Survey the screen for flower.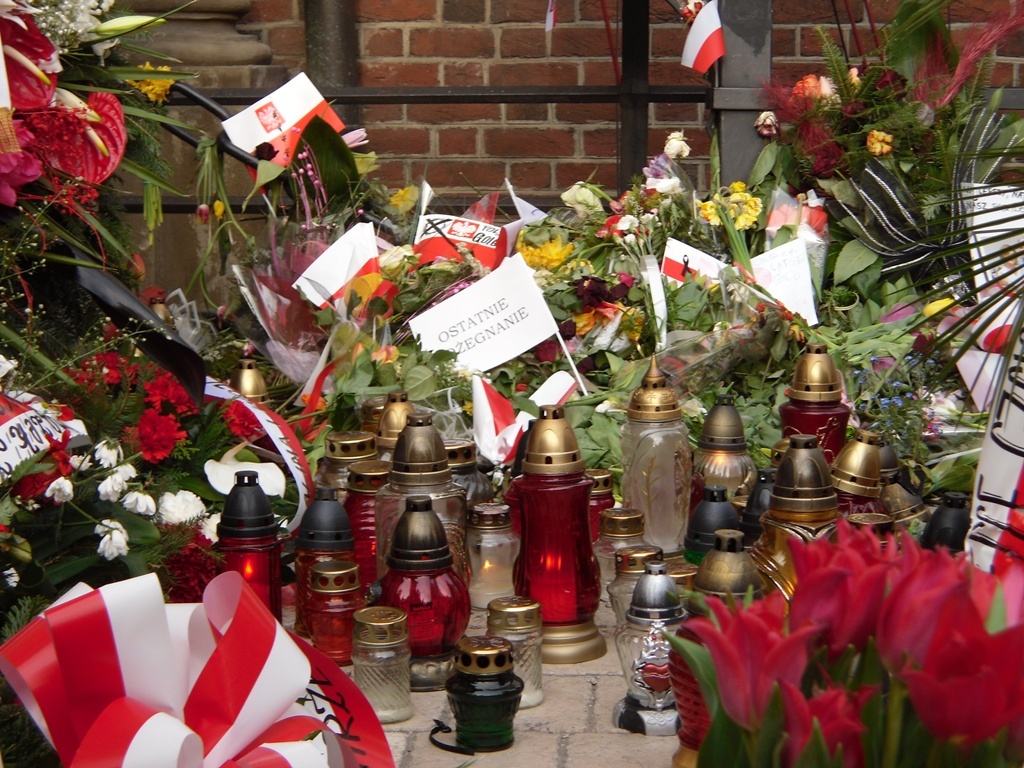
Survey found: {"x1": 866, "y1": 129, "x2": 893, "y2": 157}.
